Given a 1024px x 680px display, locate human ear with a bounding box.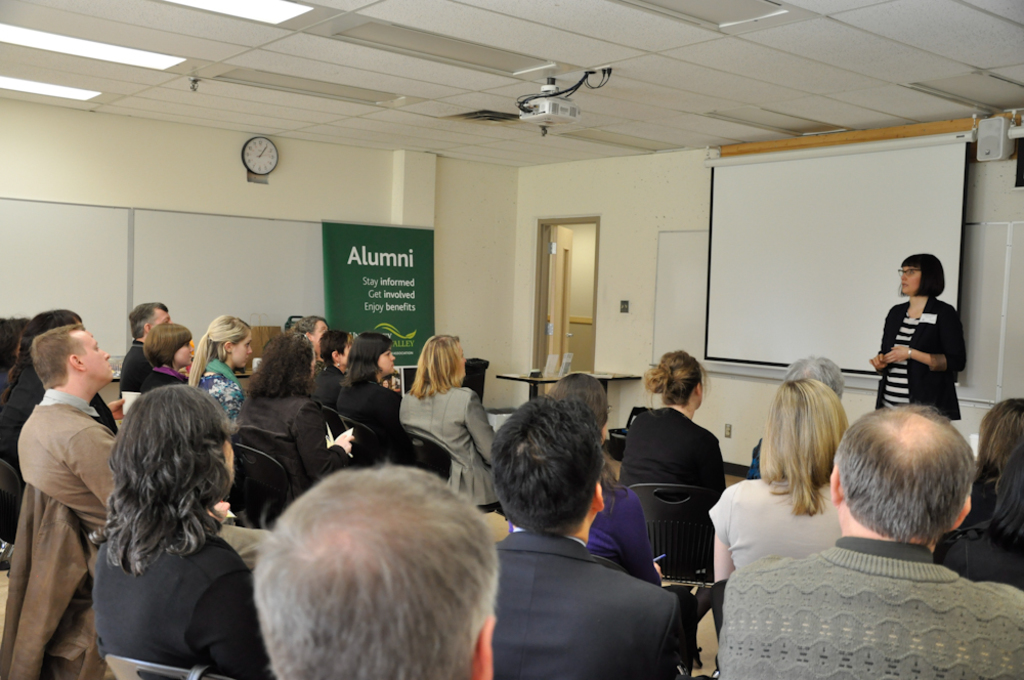
Located: [470, 613, 495, 679].
